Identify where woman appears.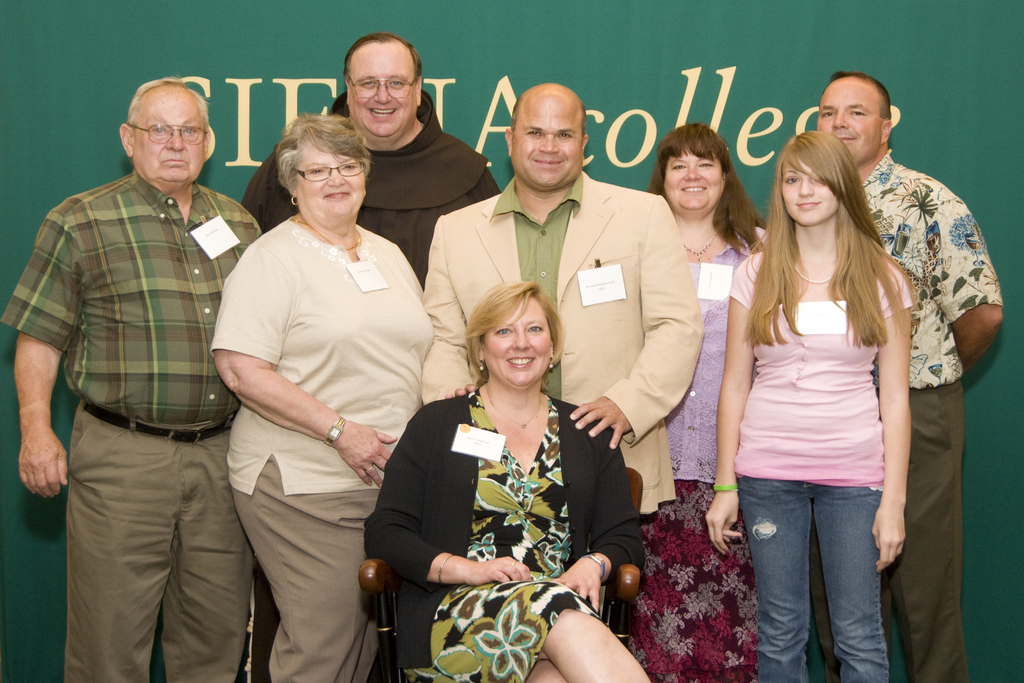
Appears at (left=696, top=131, right=913, bottom=682).
